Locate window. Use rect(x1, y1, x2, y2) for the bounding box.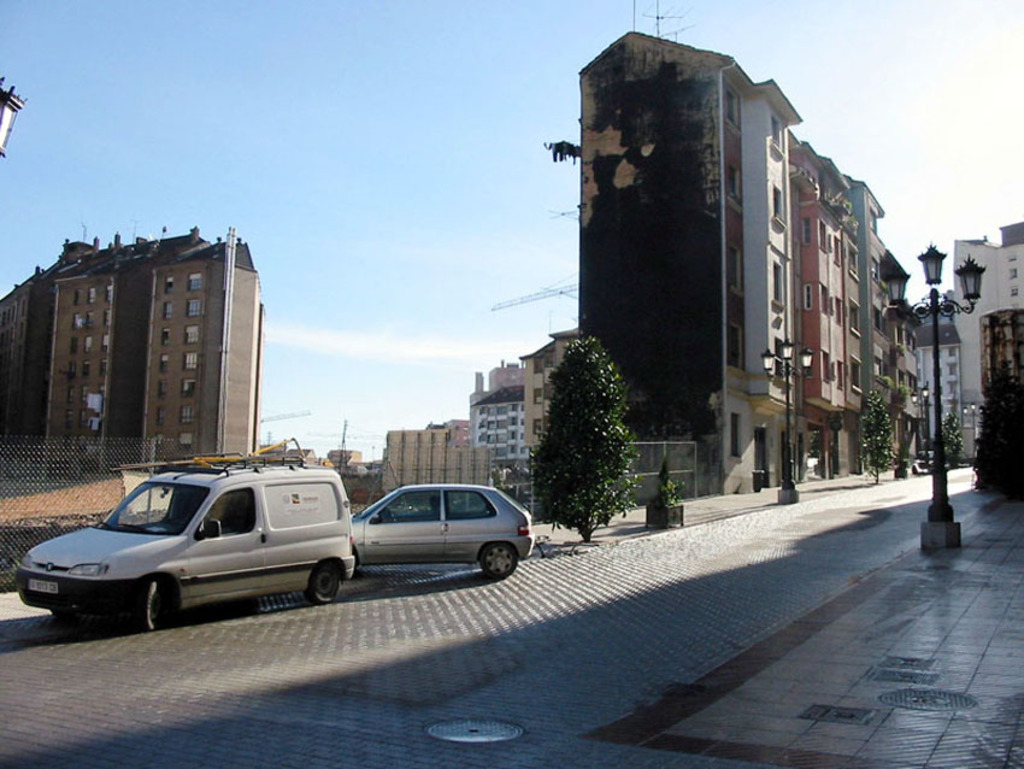
rect(730, 248, 740, 297).
